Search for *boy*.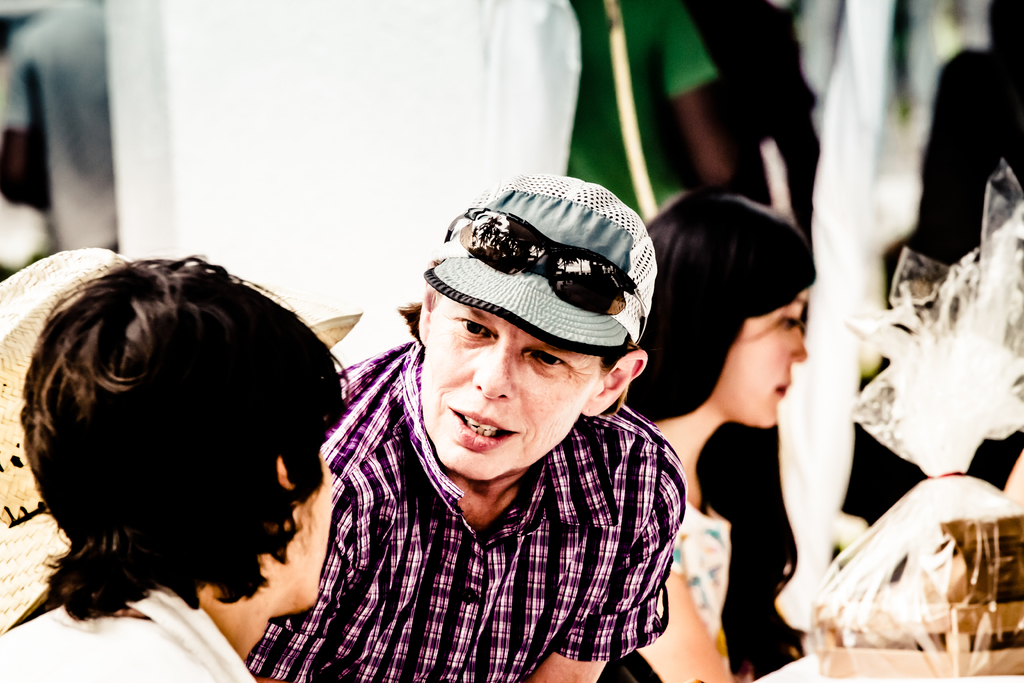
Found at 0 253 348 682.
